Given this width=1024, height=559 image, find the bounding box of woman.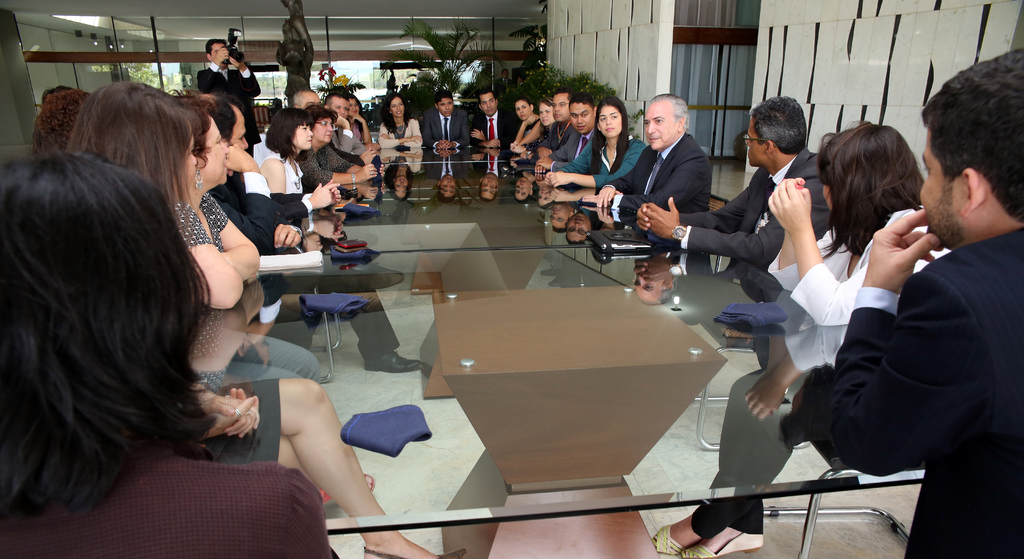
<box>650,123,969,558</box>.
